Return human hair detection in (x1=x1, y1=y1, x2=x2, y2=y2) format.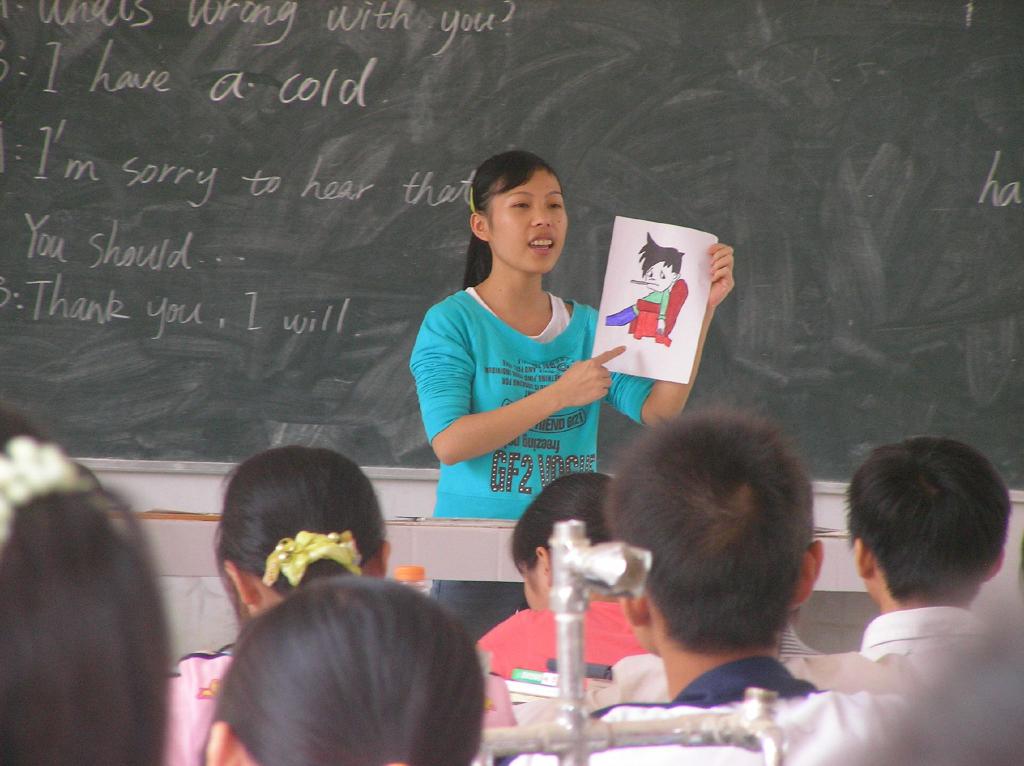
(x1=185, y1=444, x2=396, y2=637).
